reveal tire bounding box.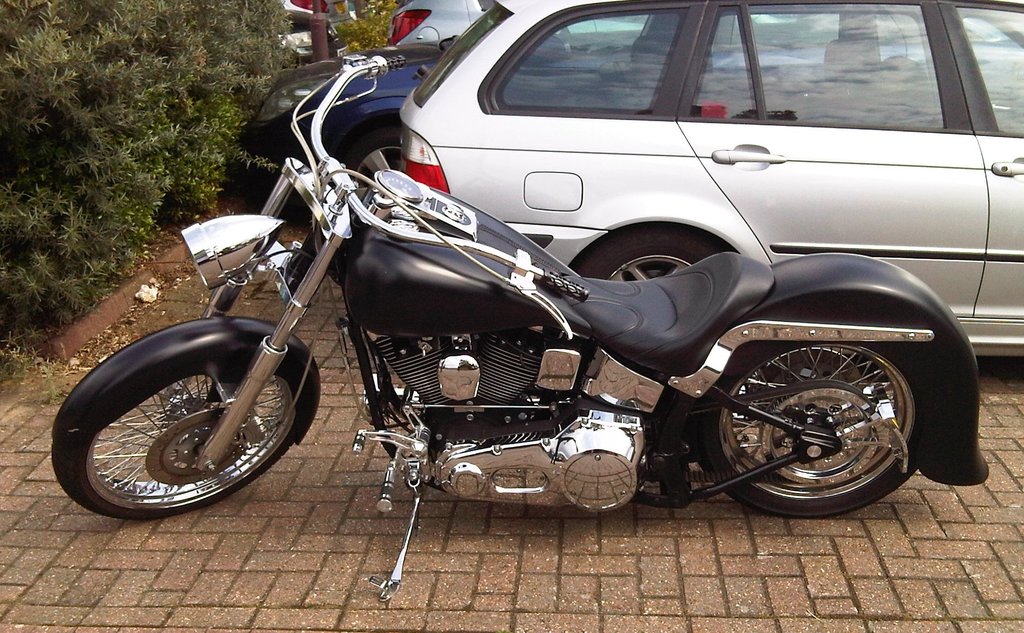
Revealed: <bbox>694, 323, 916, 516</bbox>.
